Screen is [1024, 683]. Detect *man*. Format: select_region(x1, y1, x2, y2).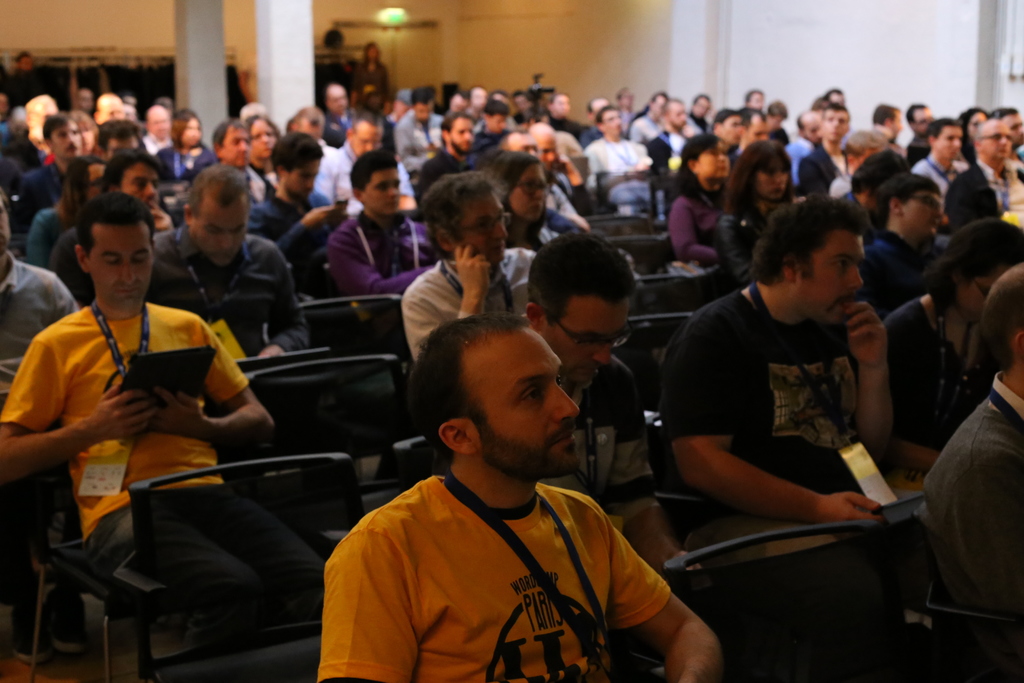
select_region(246, 133, 351, 281).
